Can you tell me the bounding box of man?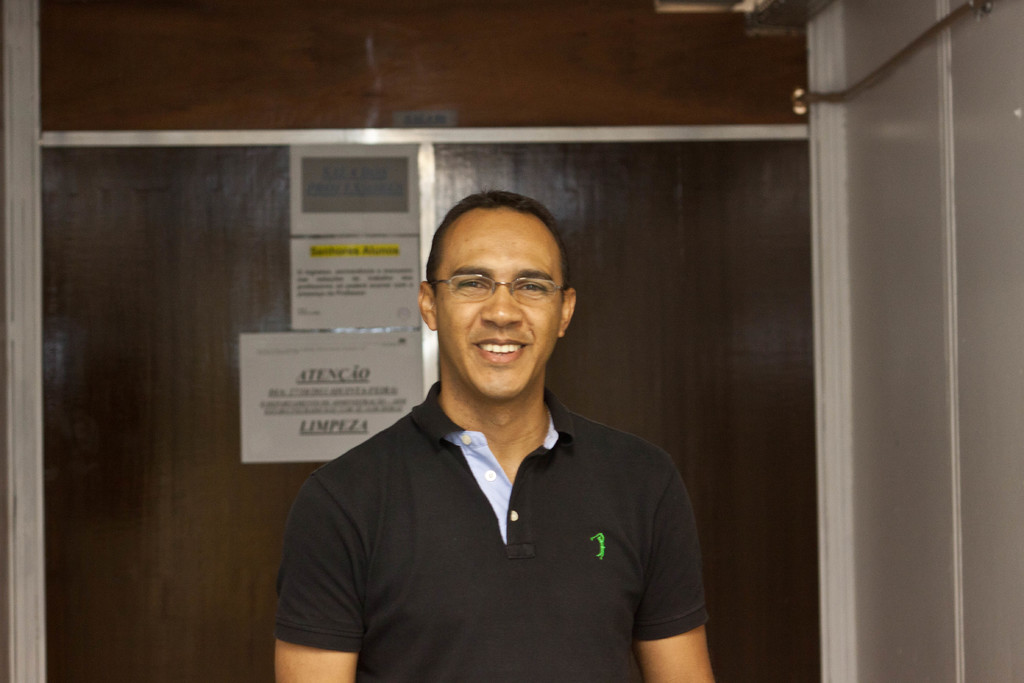
x1=270, y1=208, x2=696, y2=667.
